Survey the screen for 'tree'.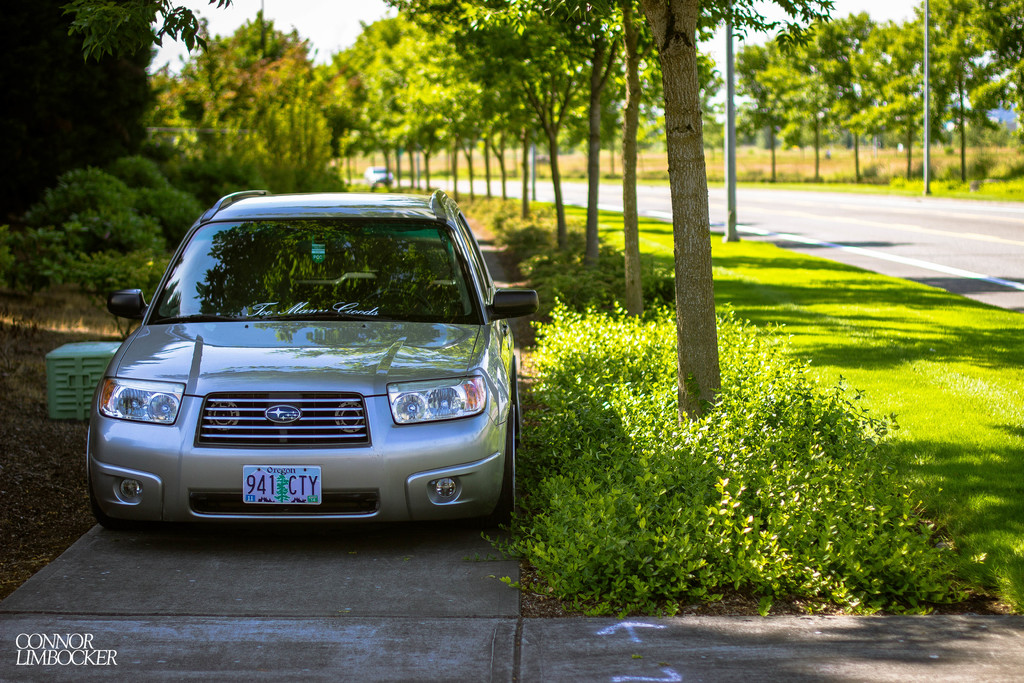
Survey found: pyautogui.locateOnScreen(733, 38, 787, 163).
